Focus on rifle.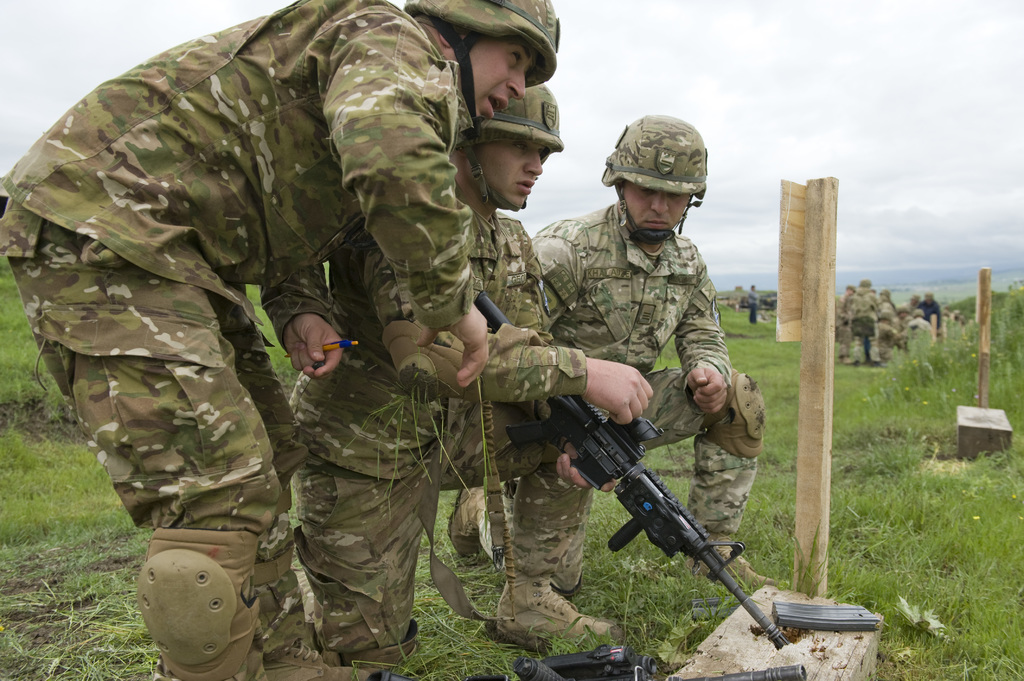
Focused at {"x1": 483, "y1": 373, "x2": 820, "y2": 656}.
